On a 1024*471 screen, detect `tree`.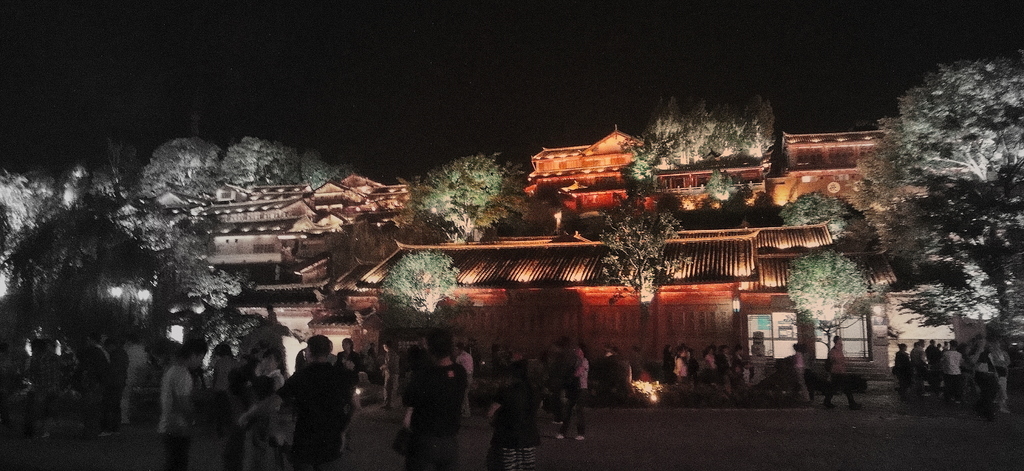
x1=331 y1=163 x2=360 y2=182.
